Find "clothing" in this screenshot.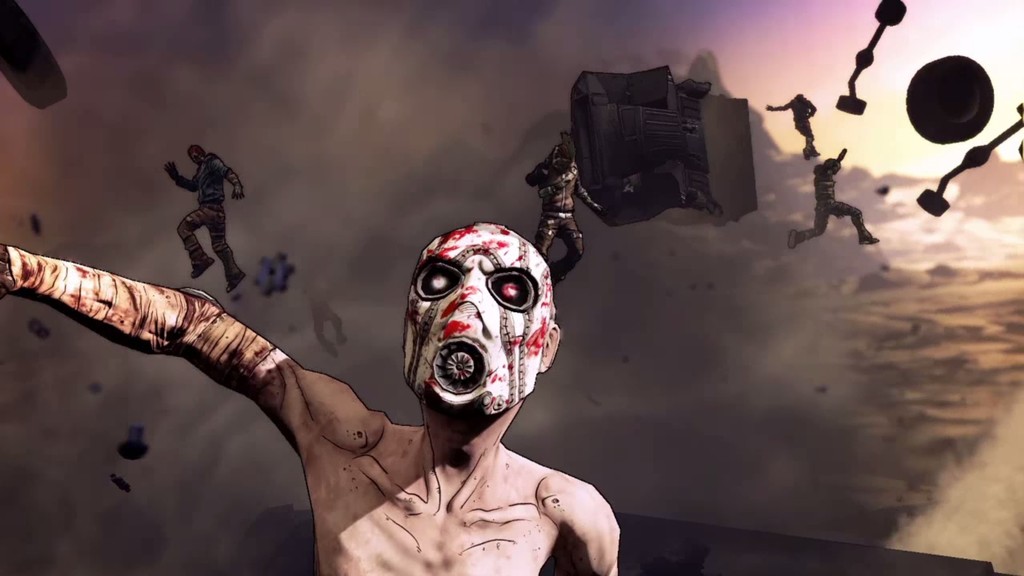
The bounding box for "clothing" is left=157, top=138, right=238, bottom=287.
